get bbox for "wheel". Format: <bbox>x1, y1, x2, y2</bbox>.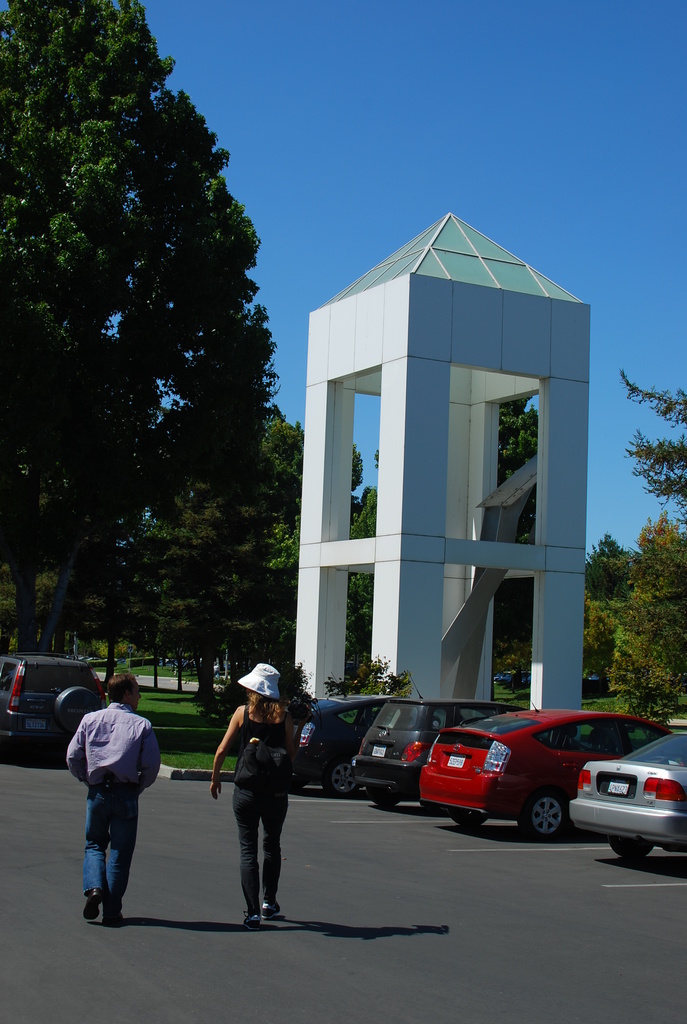
<bbox>324, 762, 357, 799</bbox>.
